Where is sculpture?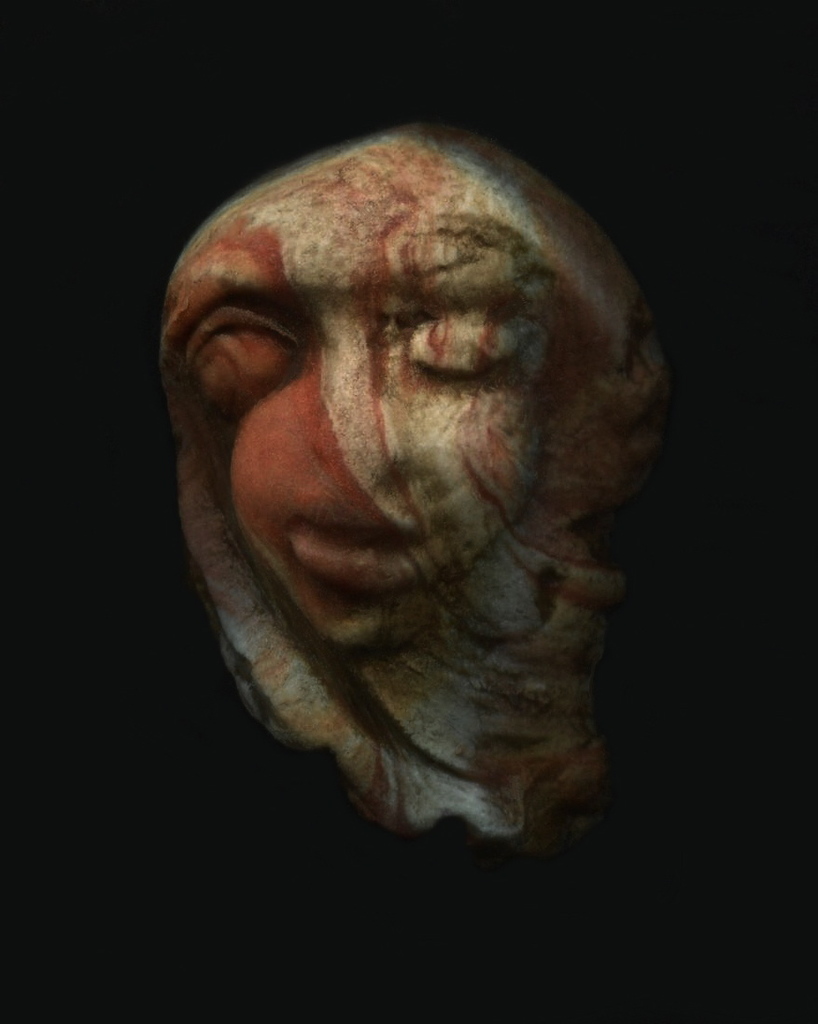
pyautogui.locateOnScreen(154, 123, 678, 861).
